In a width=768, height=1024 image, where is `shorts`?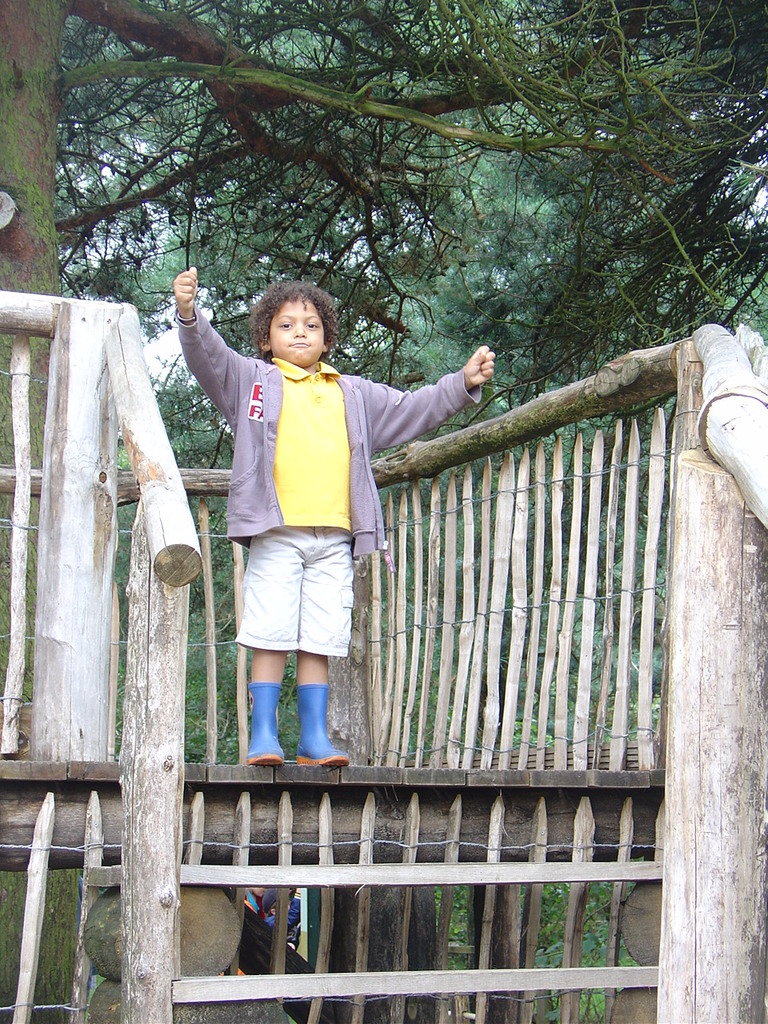
bbox=(229, 536, 374, 691).
